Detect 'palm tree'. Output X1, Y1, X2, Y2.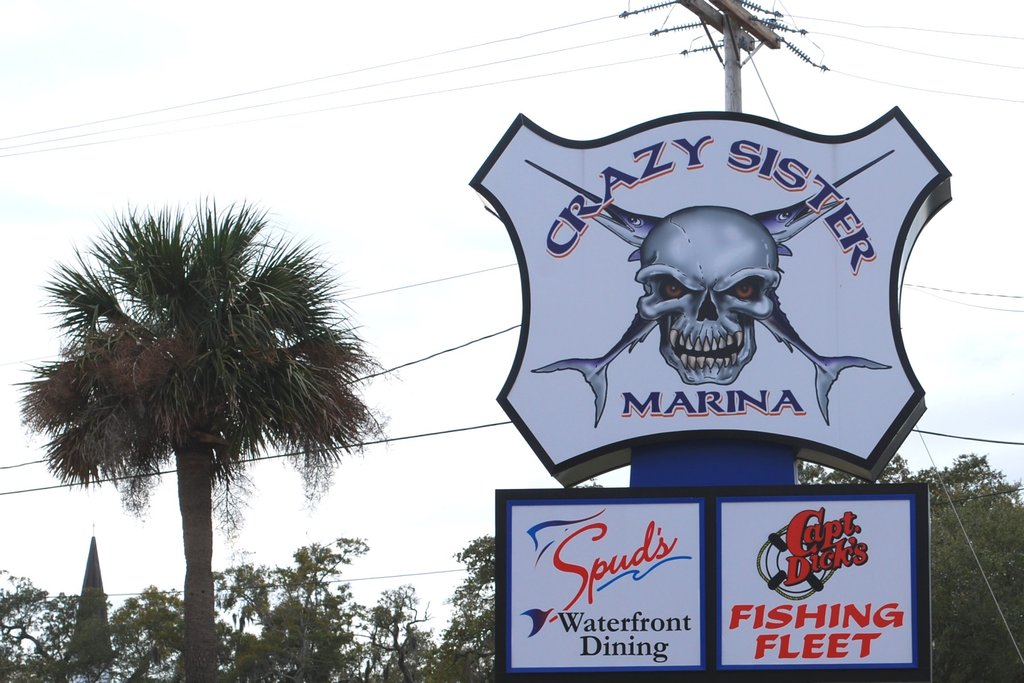
381, 595, 428, 674.
